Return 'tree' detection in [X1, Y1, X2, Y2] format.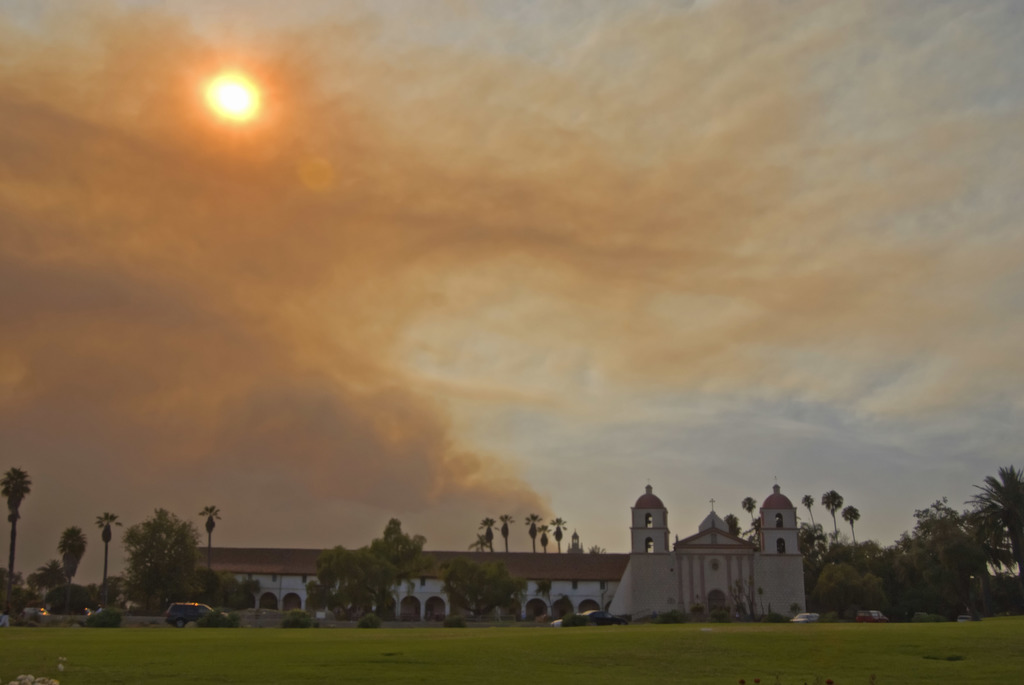
[497, 516, 513, 553].
